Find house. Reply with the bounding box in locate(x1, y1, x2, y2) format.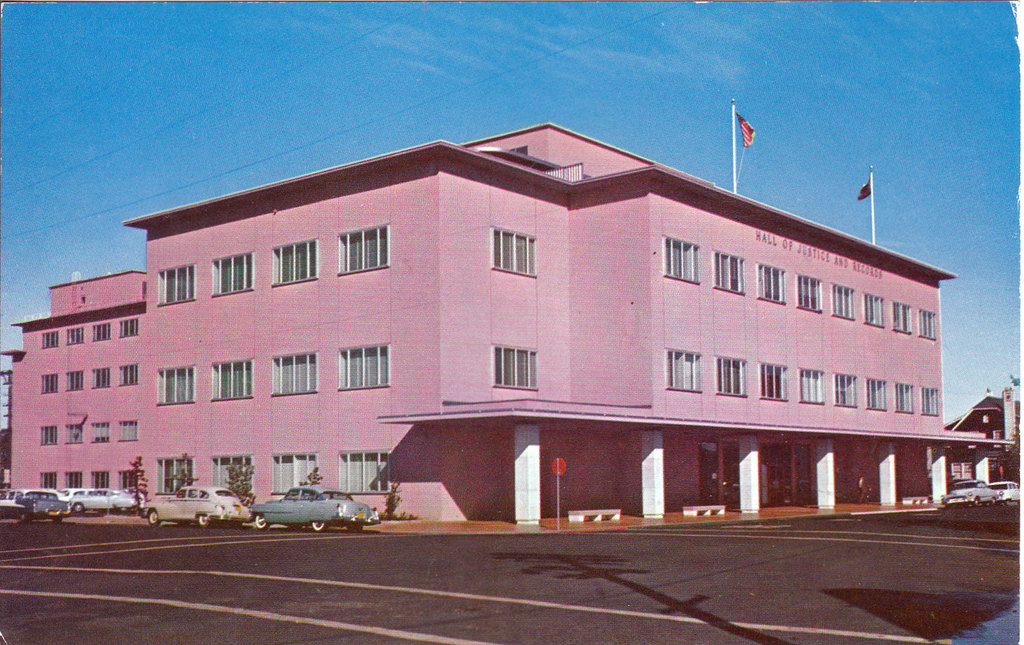
locate(13, 119, 950, 537).
